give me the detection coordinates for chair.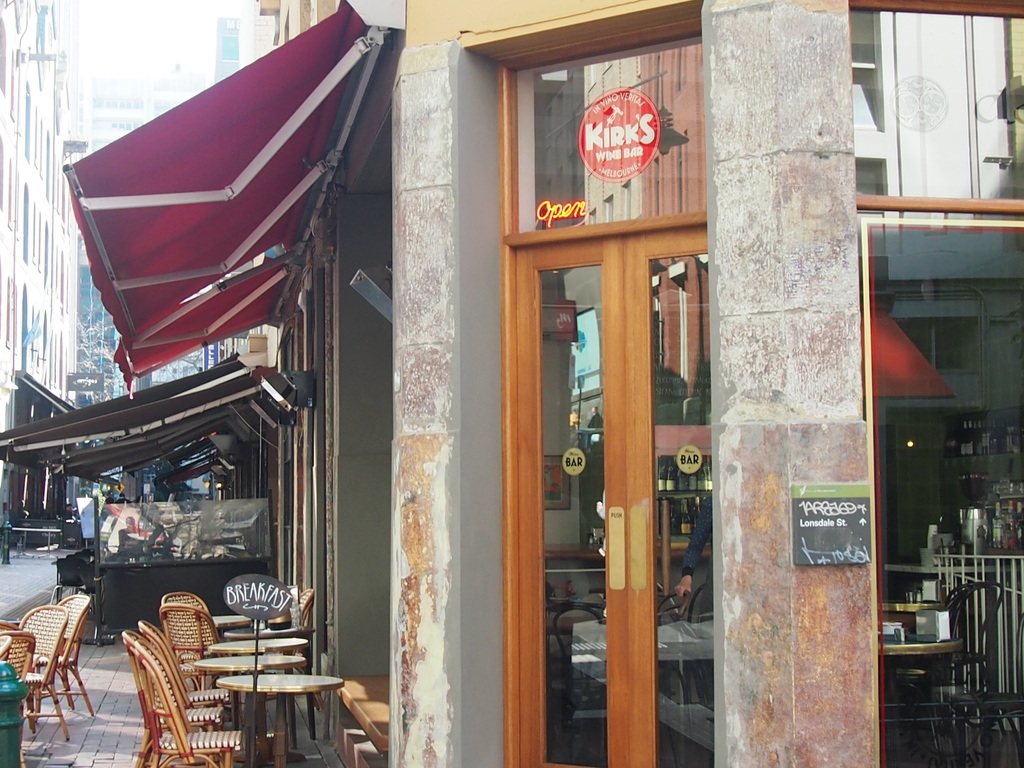
<box>650,653,690,767</box>.
